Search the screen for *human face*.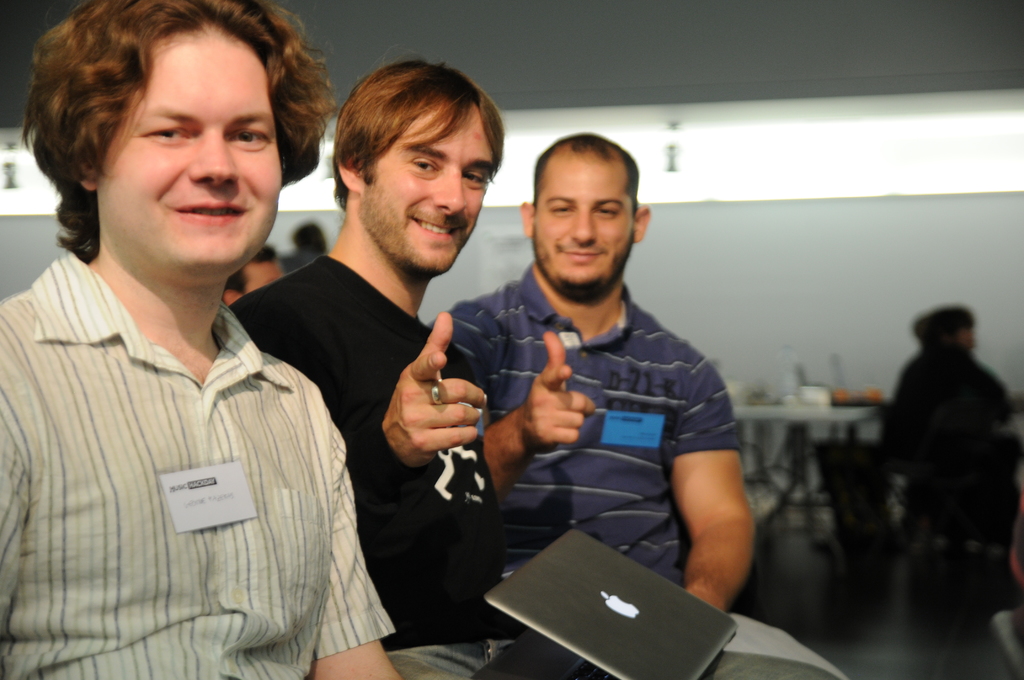
Found at box=[101, 35, 285, 270].
